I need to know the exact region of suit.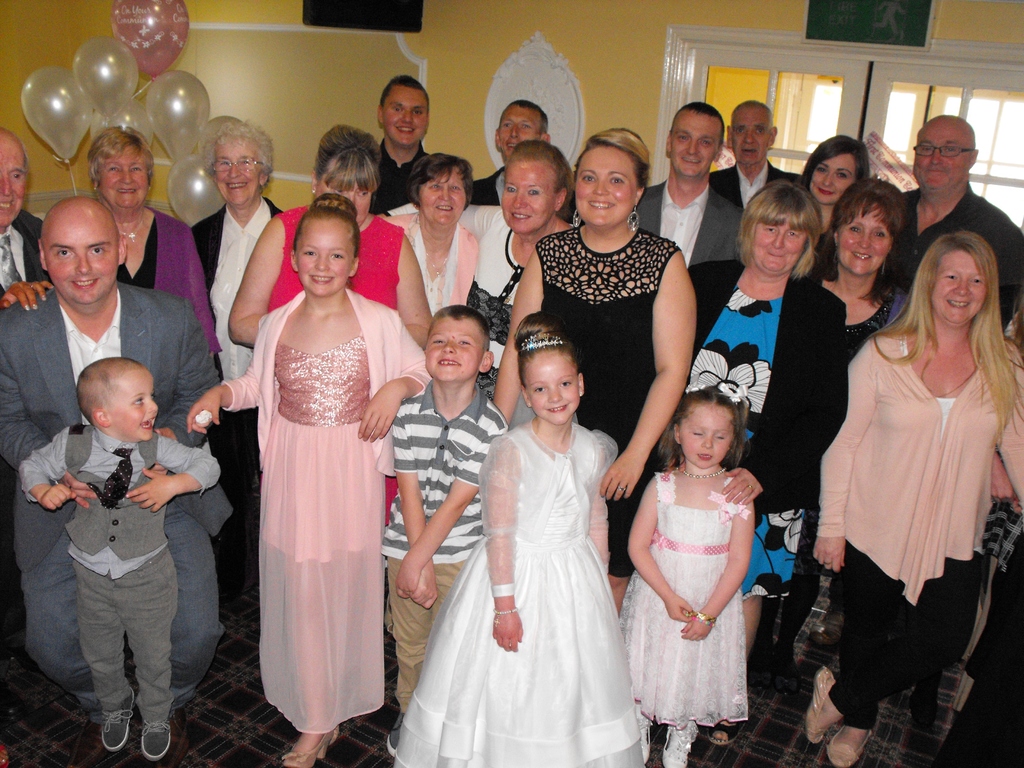
Region: <box>634,184,743,266</box>.
